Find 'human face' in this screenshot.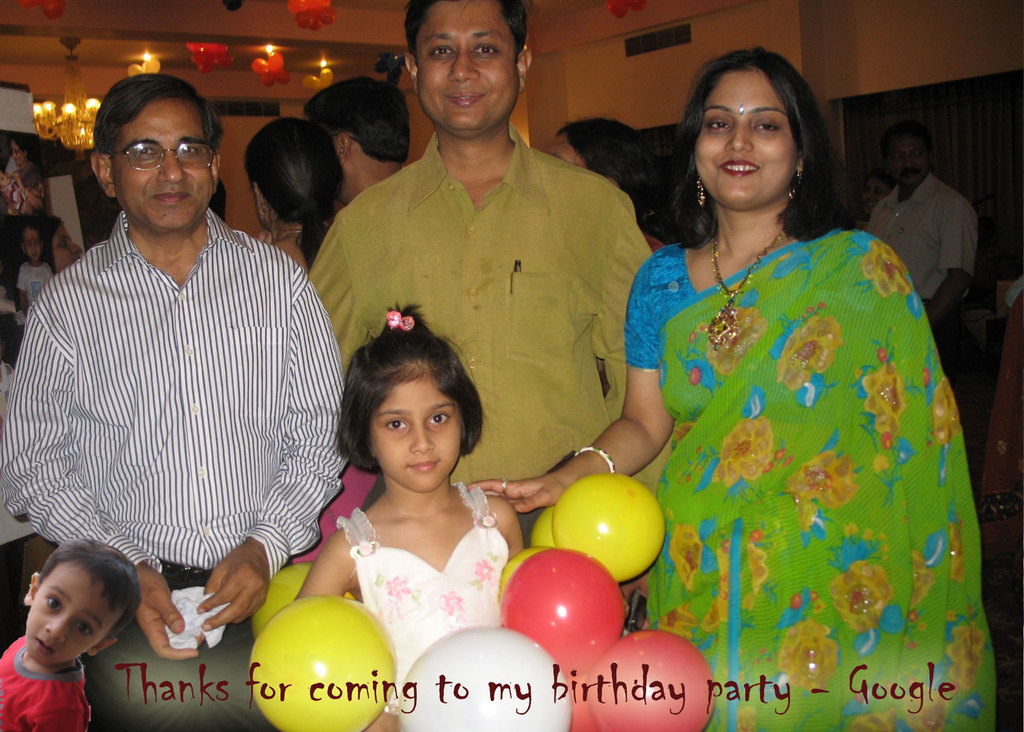
The bounding box for 'human face' is <region>111, 94, 219, 235</region>.
